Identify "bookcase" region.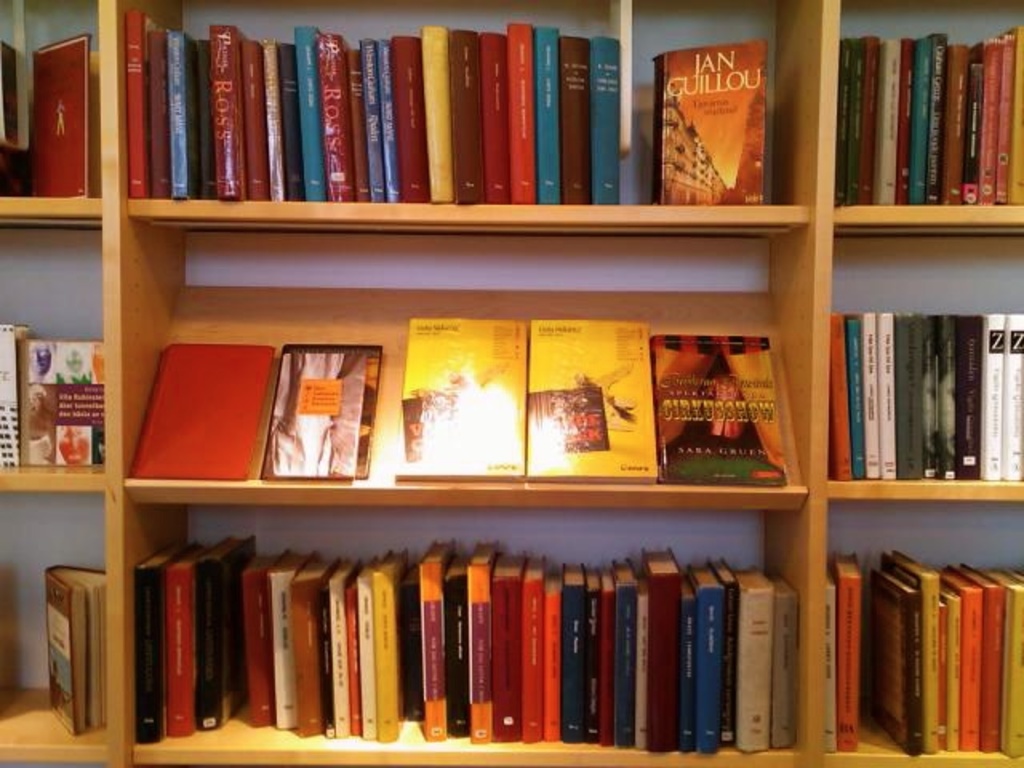
Region: (0,0,1022,766).
